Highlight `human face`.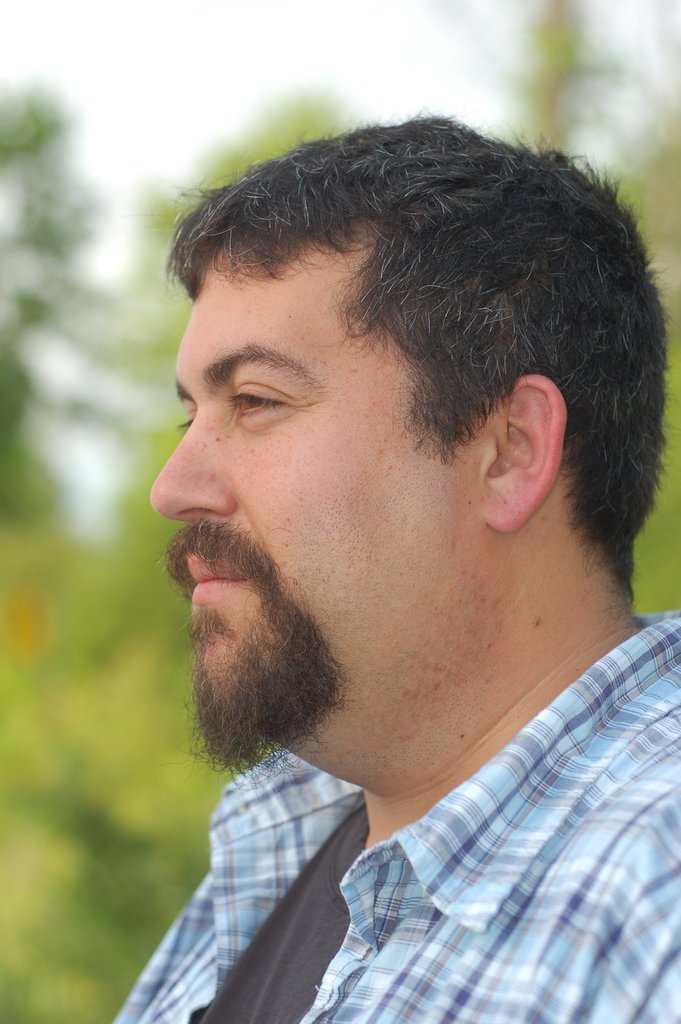
Highlighted region: BBox(150, 248, 483, 715).
